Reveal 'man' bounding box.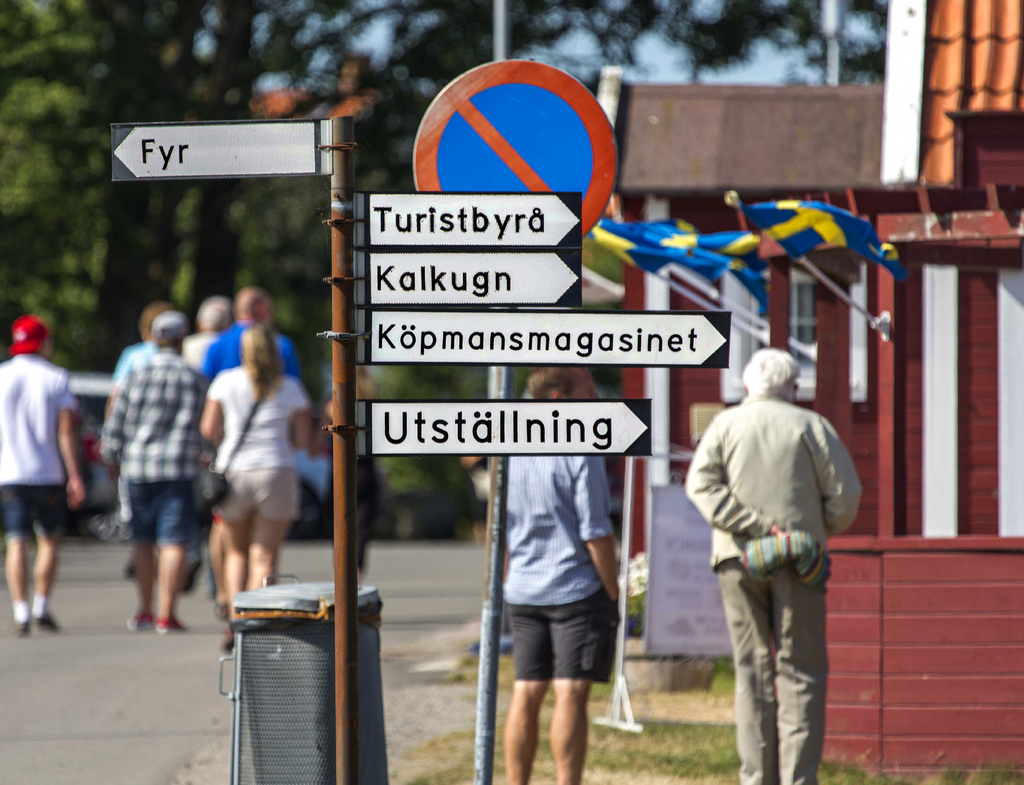
Revealed: detection(0, 314, 86, 640).
